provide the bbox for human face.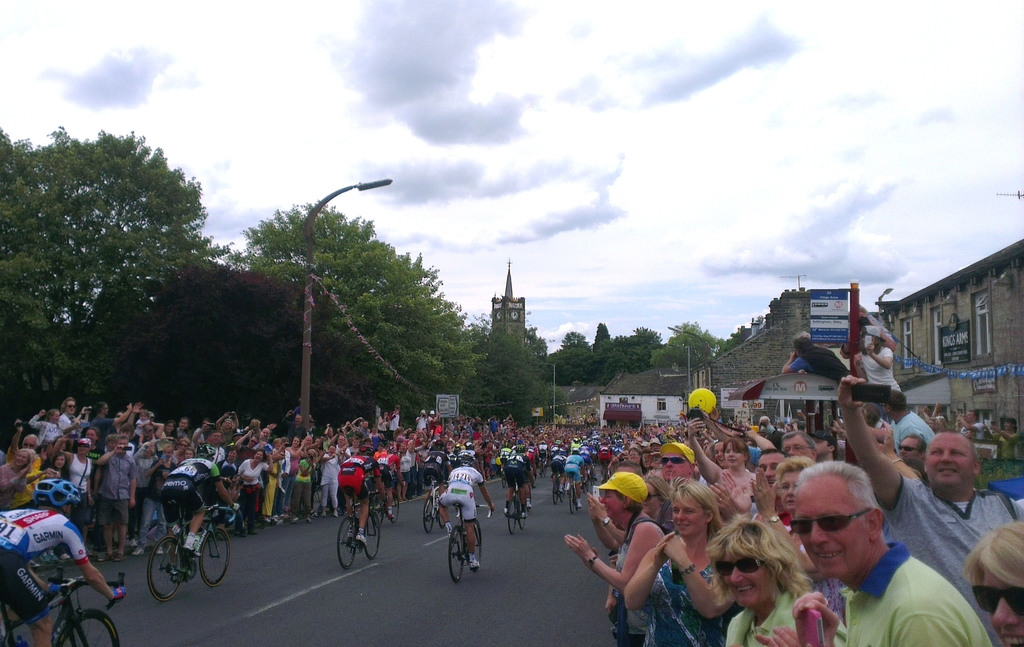
(51, 410, 61, 425).
